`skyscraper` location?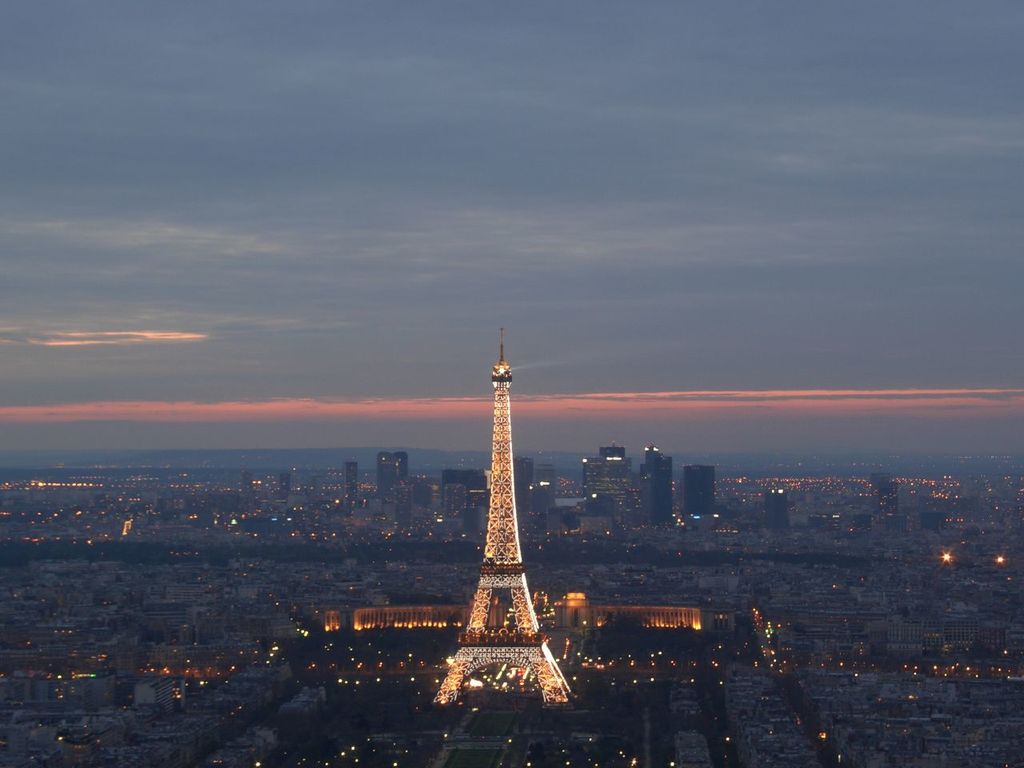
(375,447,406,497)
